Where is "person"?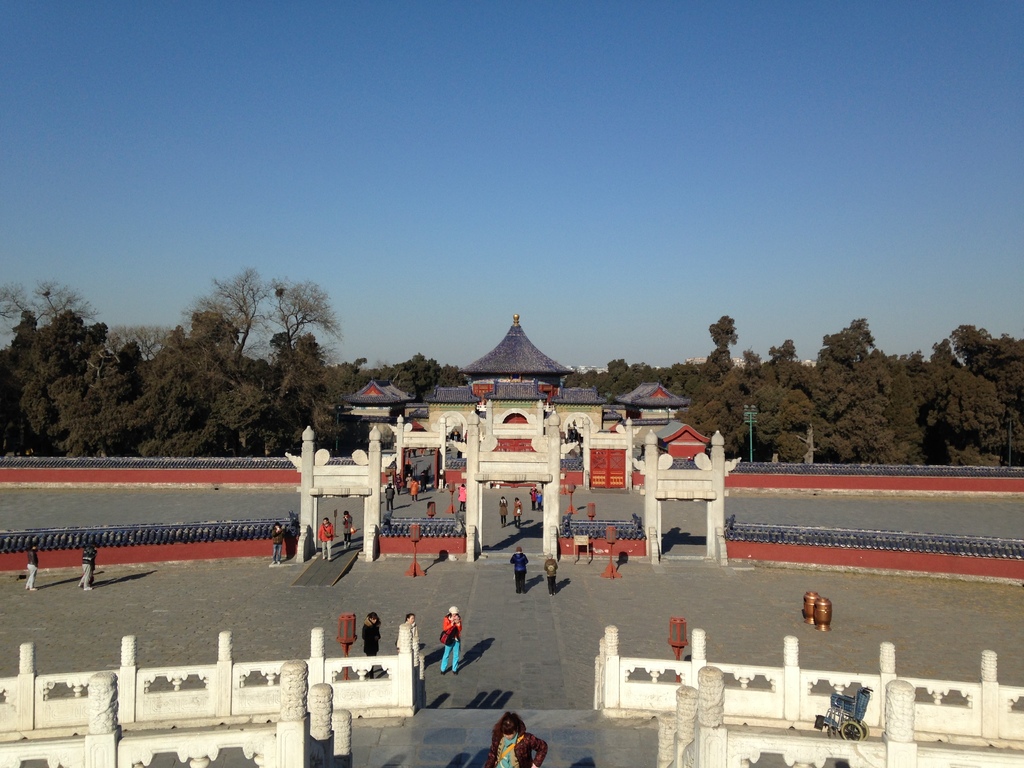
{"x1": 547, "y1": 556, "x2": 557, "y2": 598}.
